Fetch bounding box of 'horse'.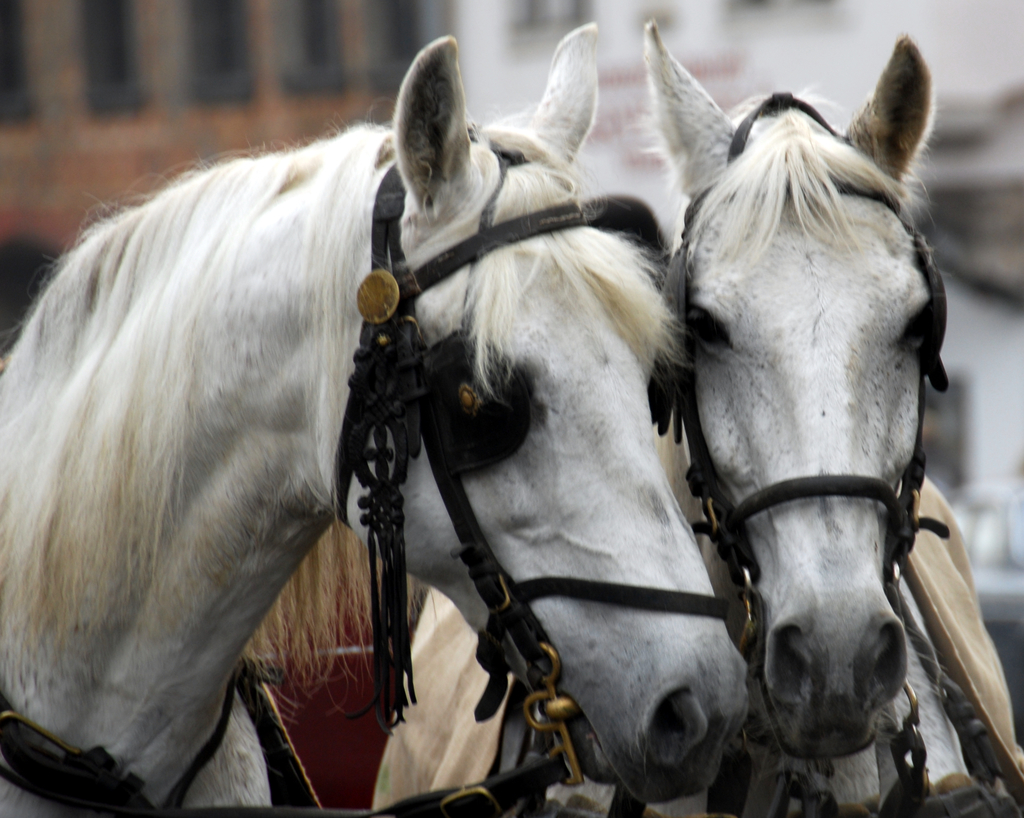
Bbox: left=374, top=17, right=1023, bottom=817.
